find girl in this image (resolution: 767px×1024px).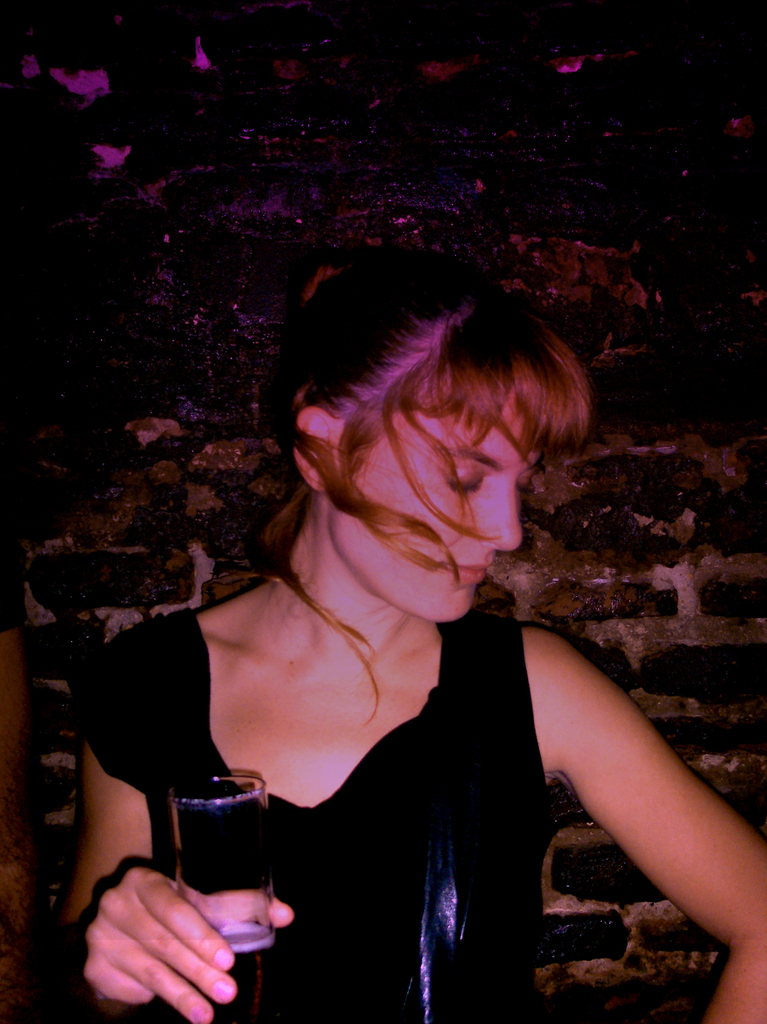
[x1=52, y1=251, x2=766, y2=1019].
